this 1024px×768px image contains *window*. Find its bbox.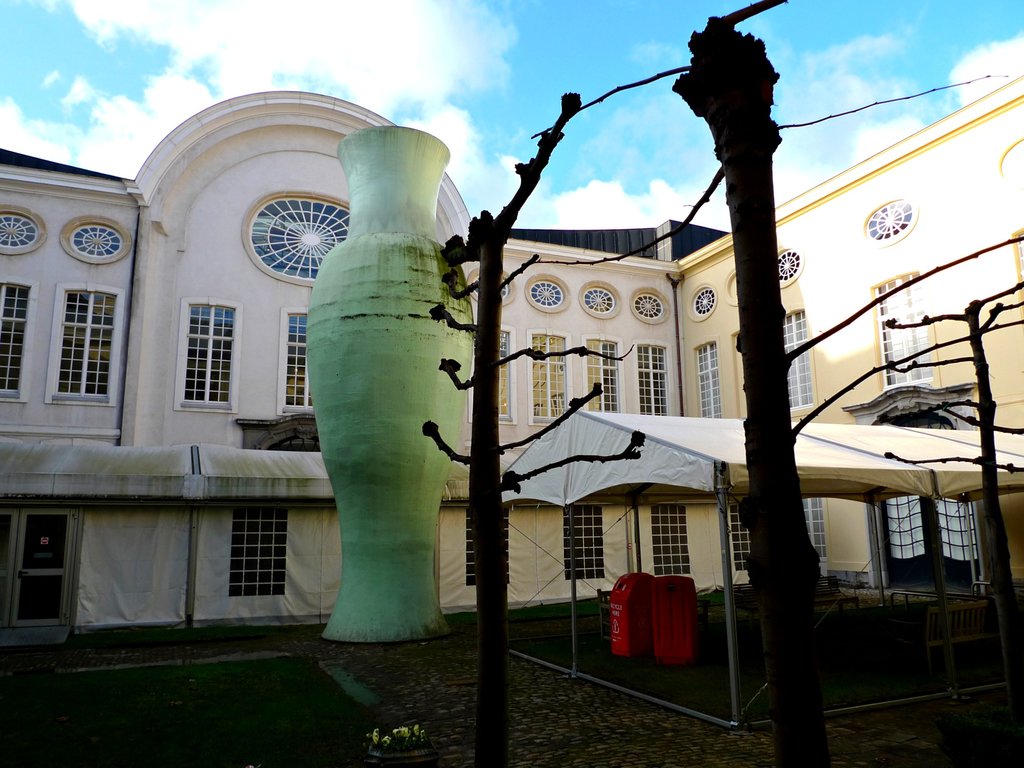
44,282,123,405.
